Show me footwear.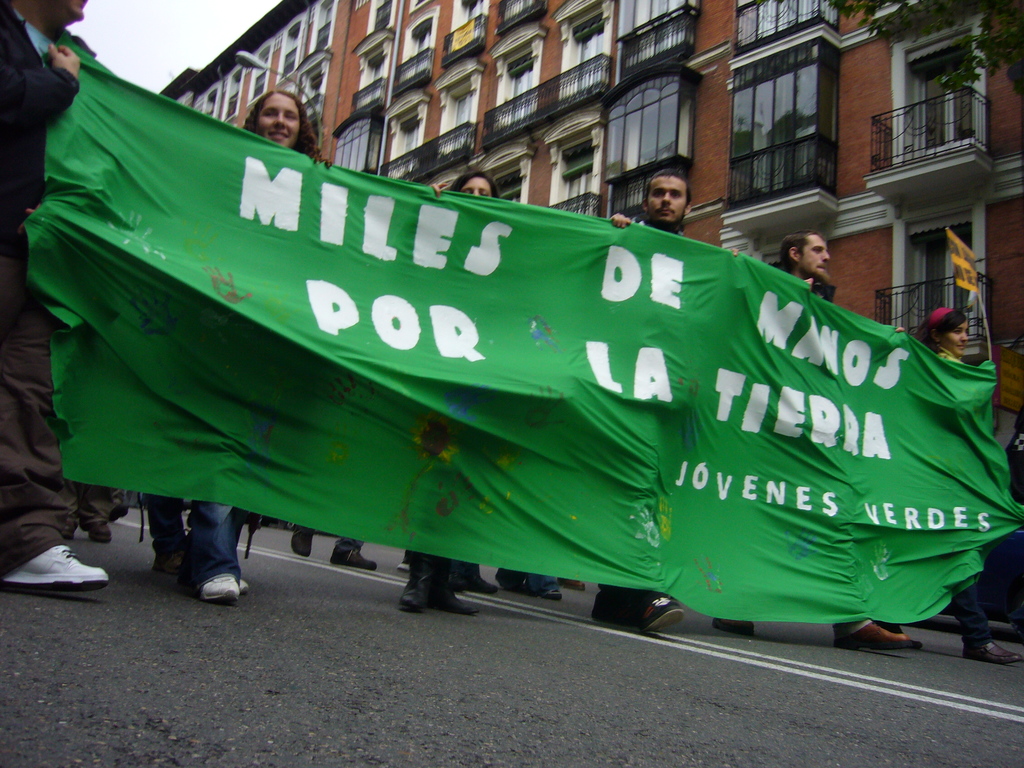
footwear is here: BBox(649, 590, 684, 632).
